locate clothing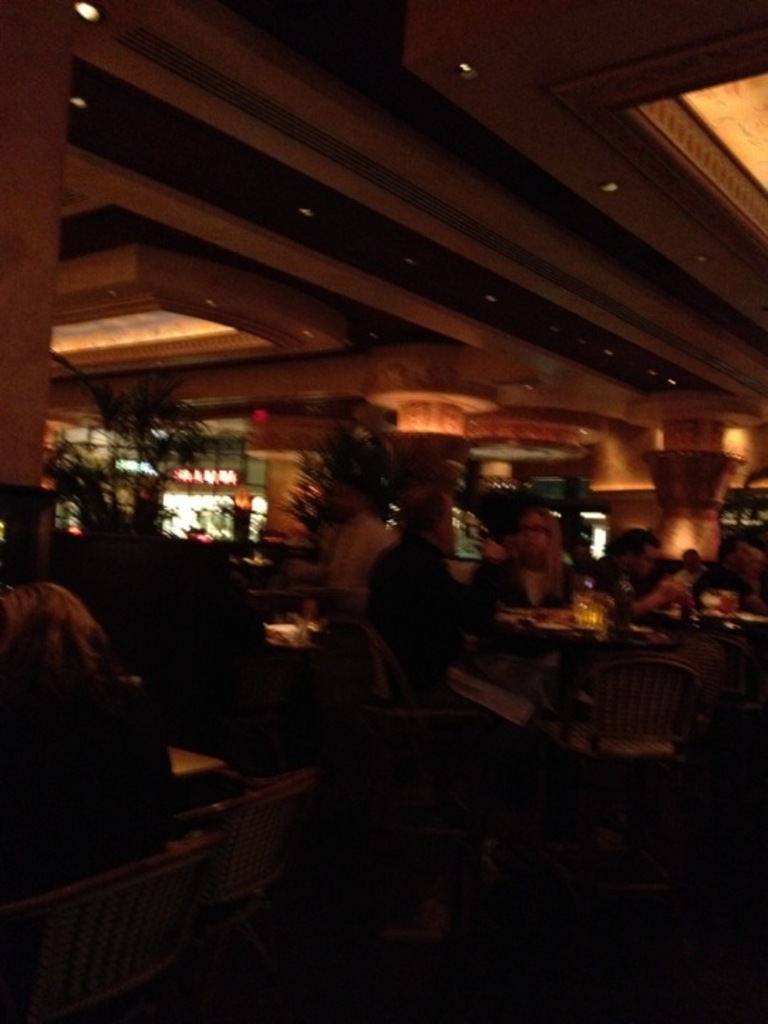
(x1=670, y1=565, x2=710, y2=593)
